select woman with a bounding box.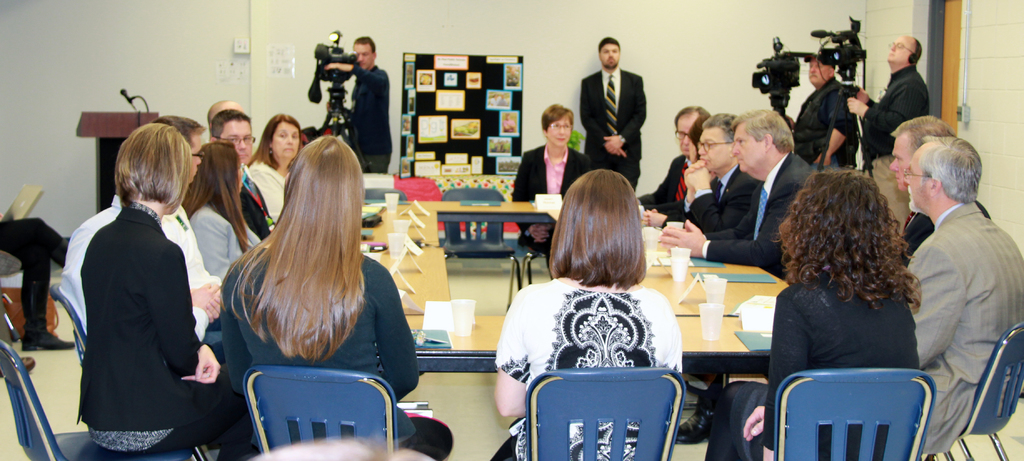
x1=246 y1=115 x2=304 y2=221.
